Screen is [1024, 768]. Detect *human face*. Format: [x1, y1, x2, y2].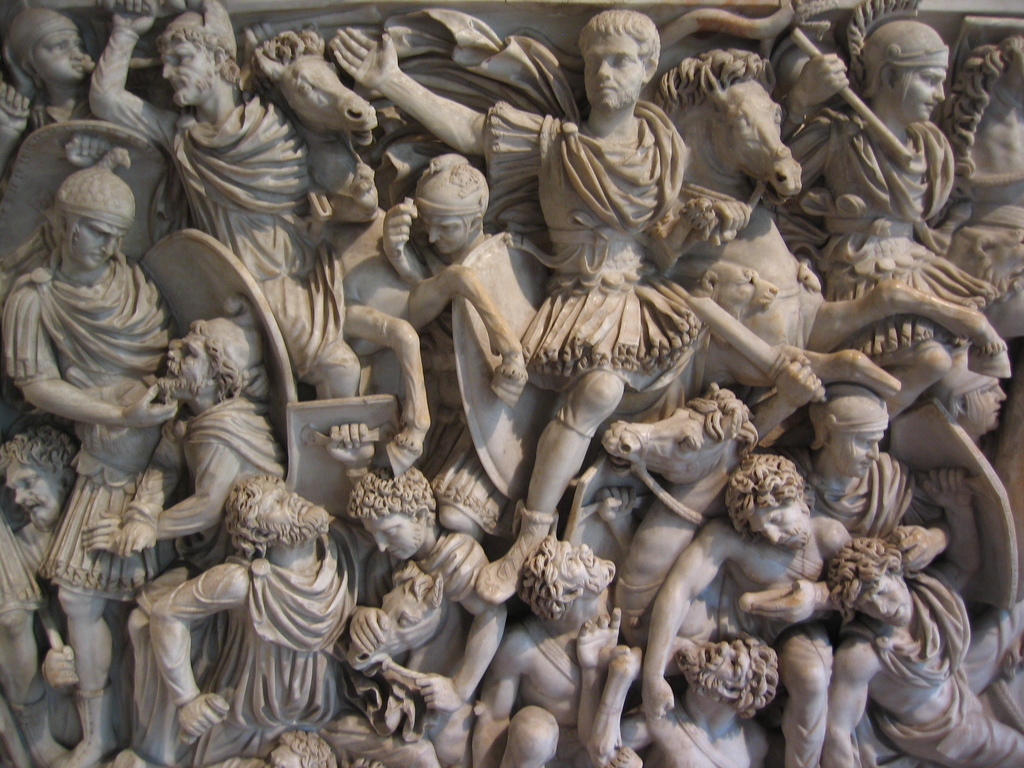
[12, 464, 59, 516].
